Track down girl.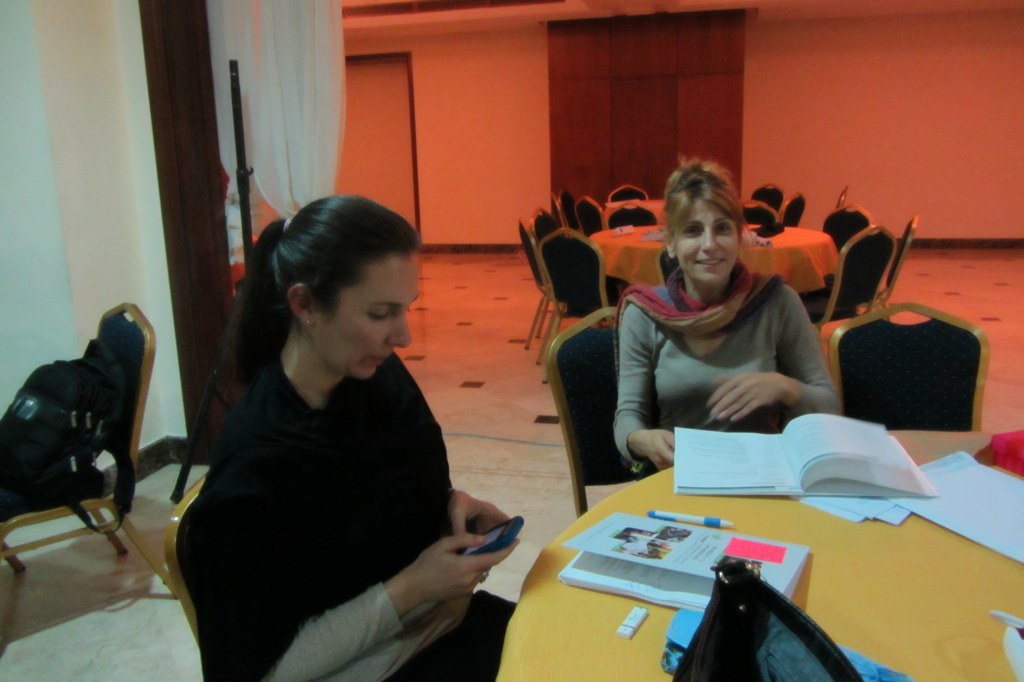
Tracked to bbox=(616, 159, 841, 466).
